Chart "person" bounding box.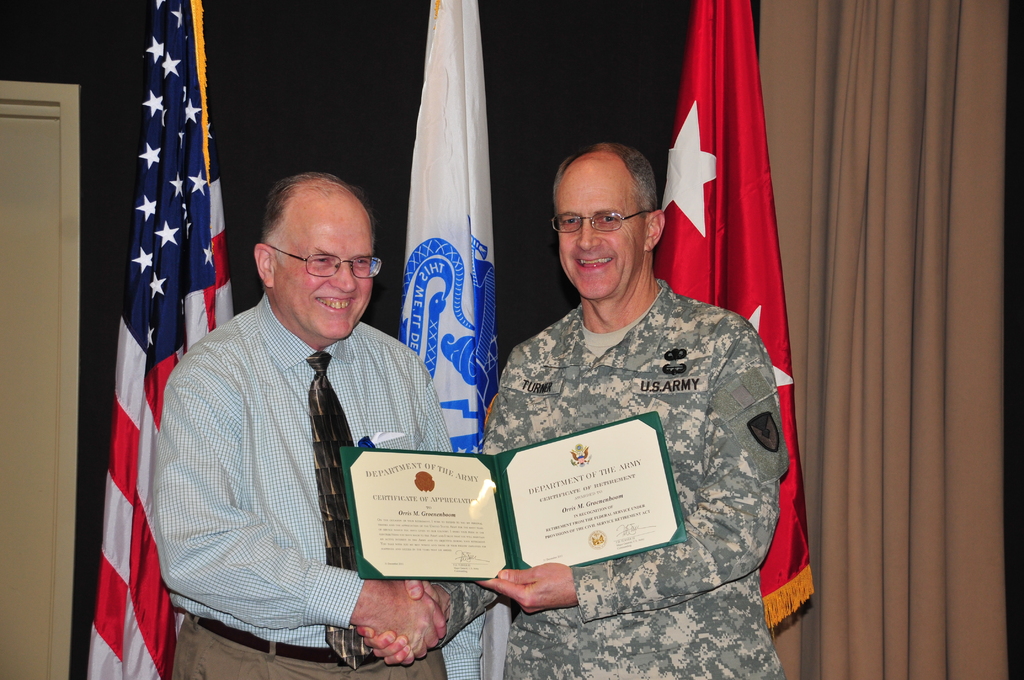
Charted: <bbox>152, 170, 455, 679</bbox>.
